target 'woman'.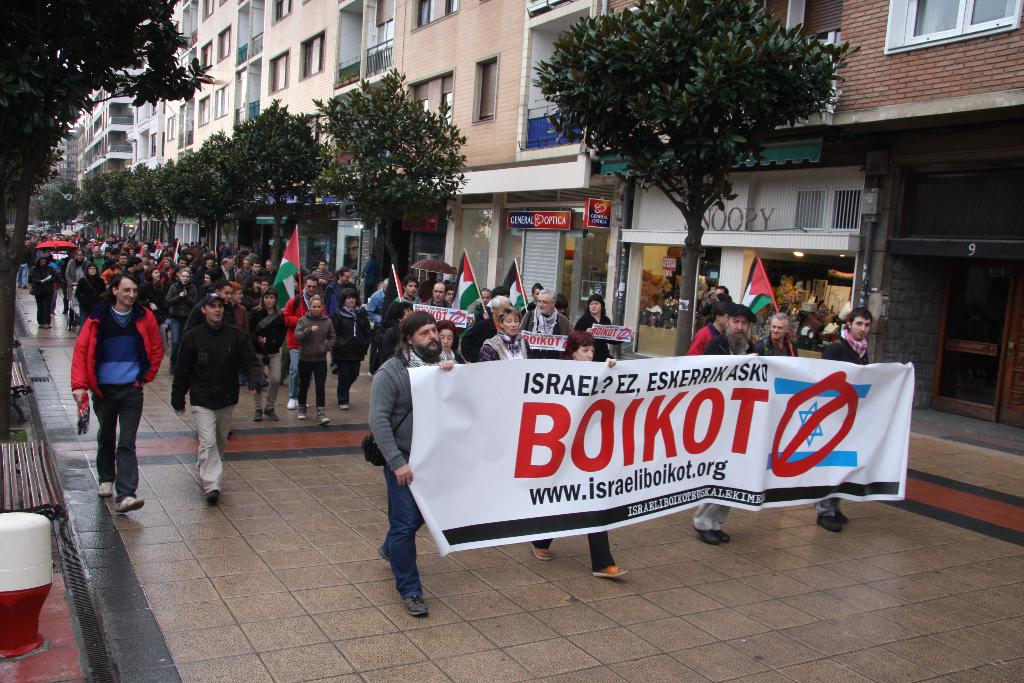
Target region: x1=300, y1=293, x2=330, y2=429.
